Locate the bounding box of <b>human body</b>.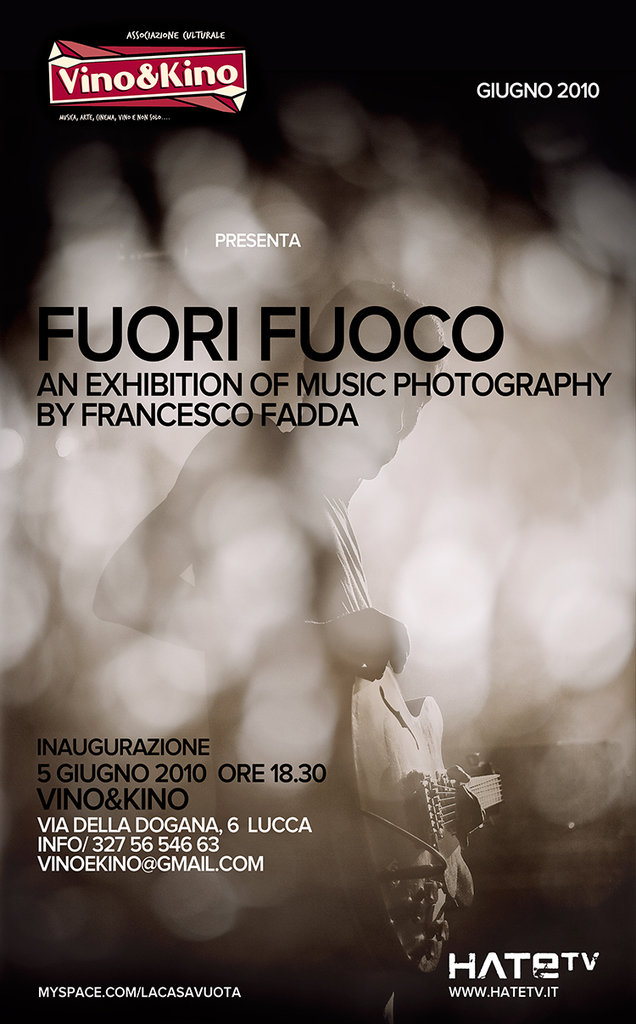
Bounding box: l=93, t=276, r=448, b=1022.
